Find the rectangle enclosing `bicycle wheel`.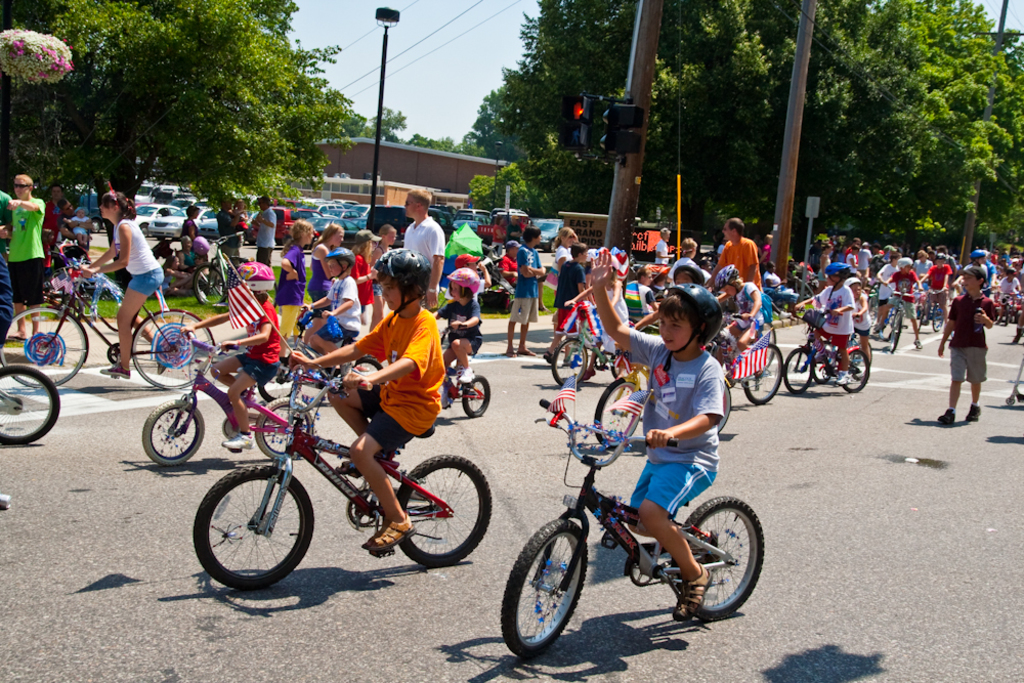
550,334,589,383.
